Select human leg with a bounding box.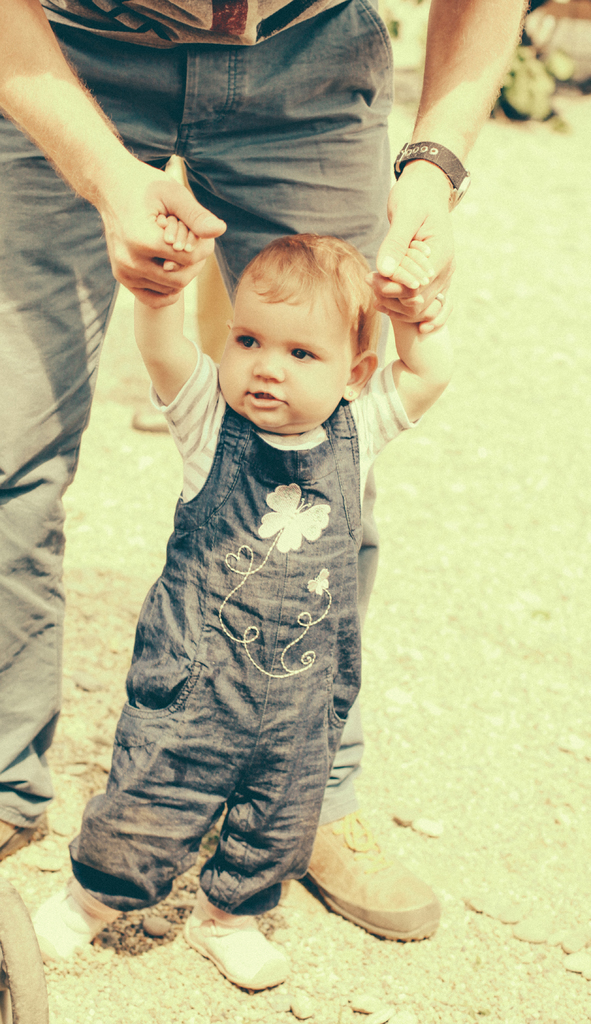
(1,24,177,850).
